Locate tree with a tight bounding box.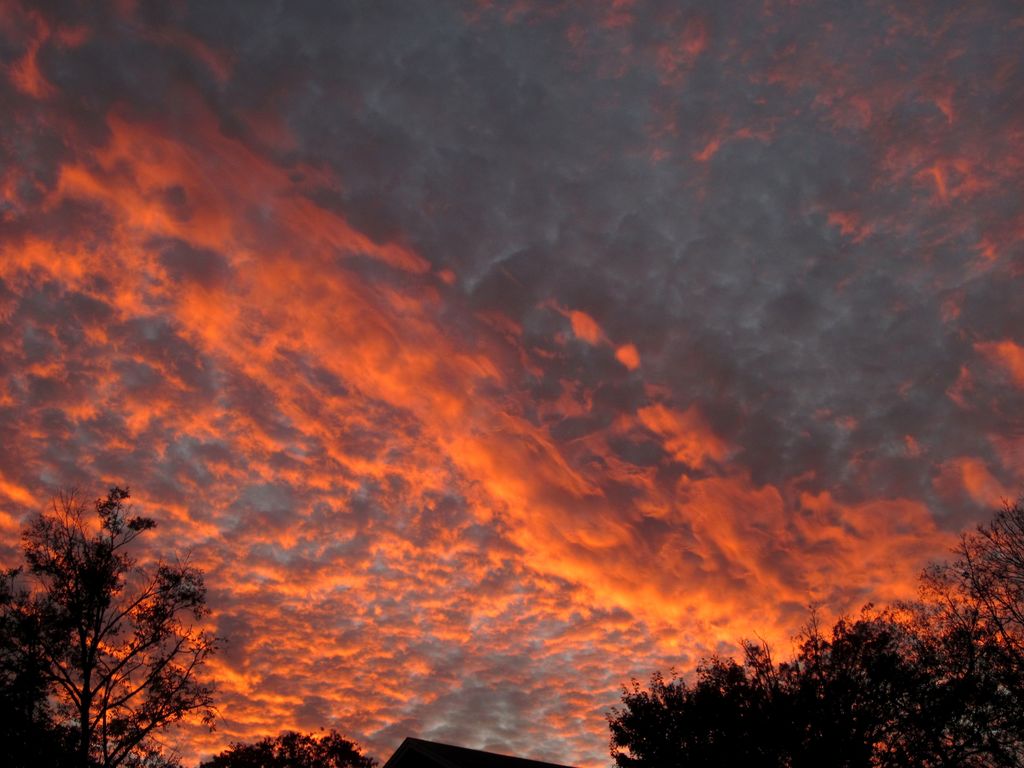
BBox(609, 654, 848, 767).
